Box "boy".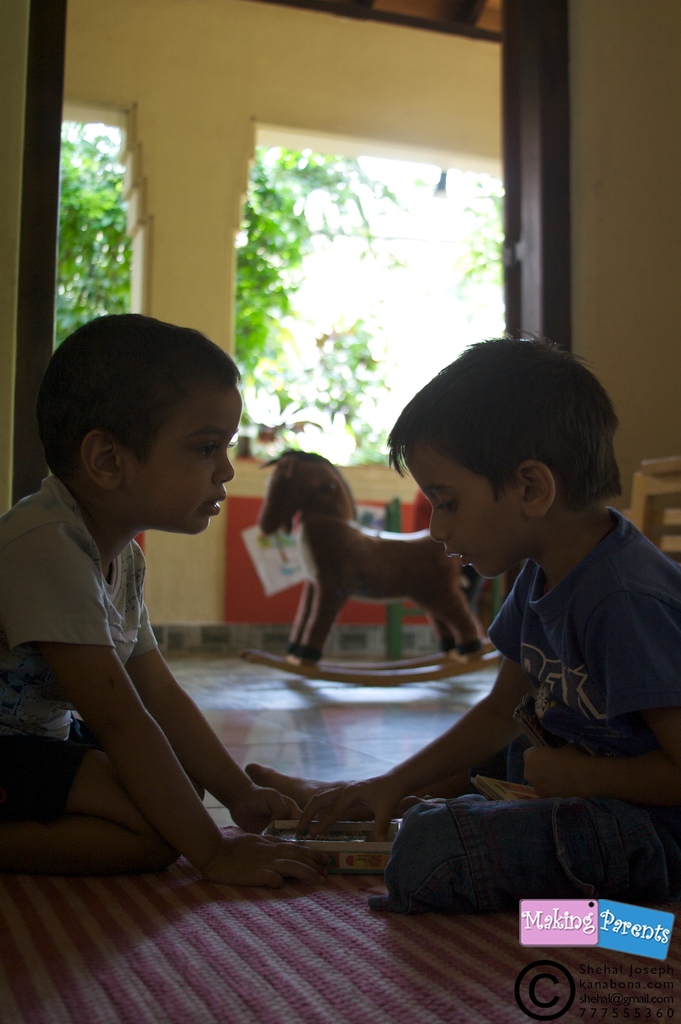
0/314/328/895.
